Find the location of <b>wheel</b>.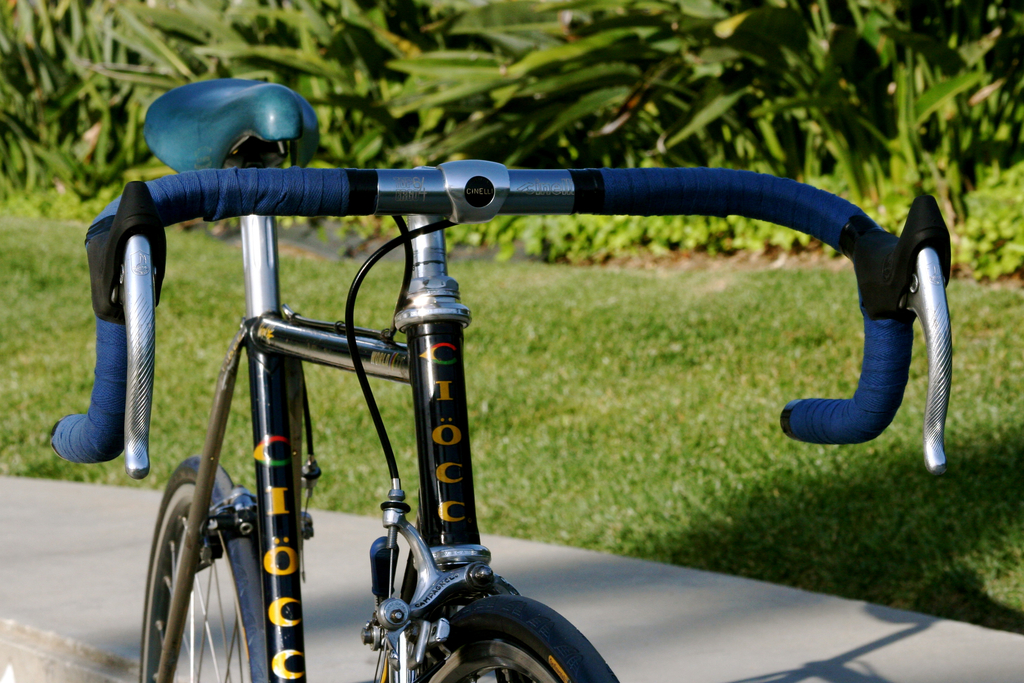
Location: (414, 593, 620, 682).
